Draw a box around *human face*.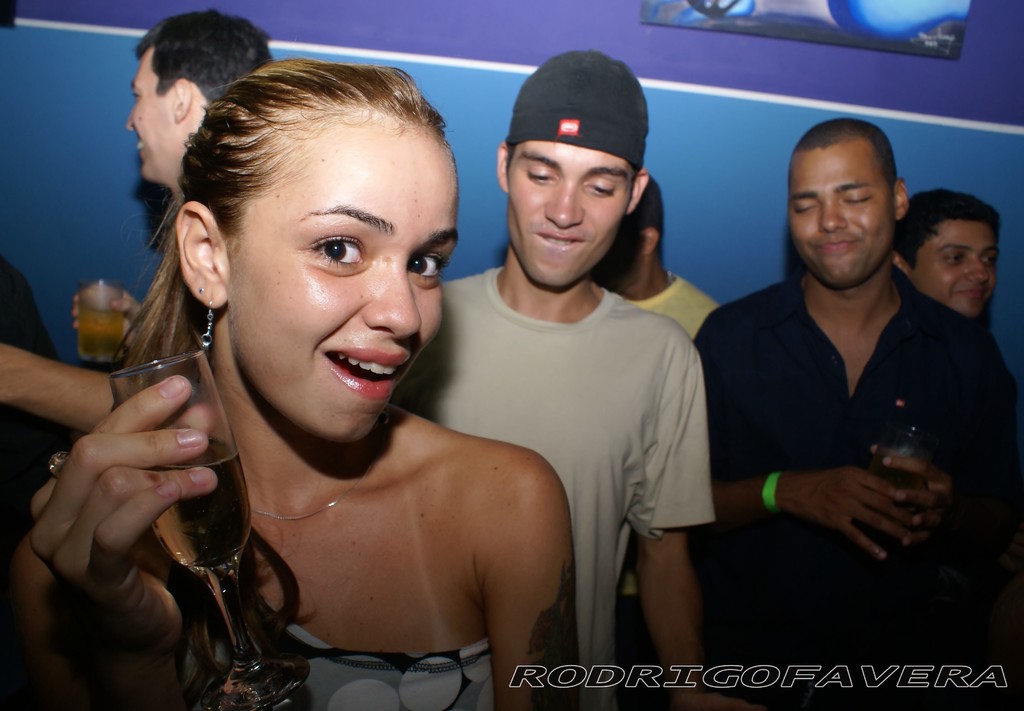
Rect(508, 140, 634, 290).
